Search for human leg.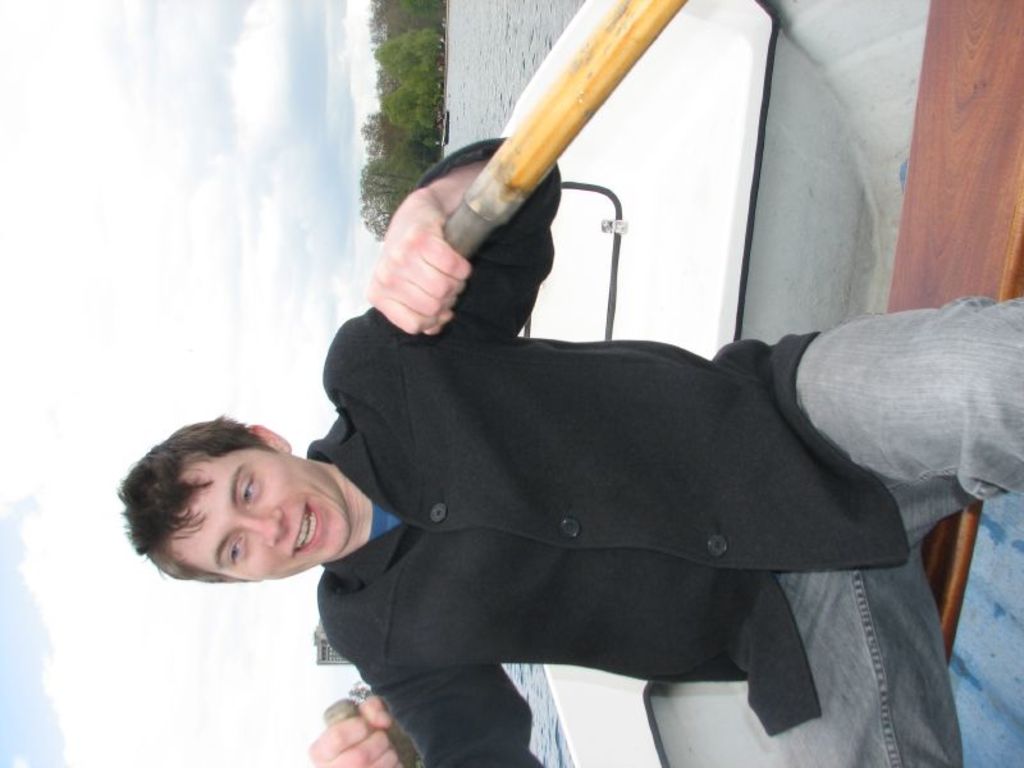
Found at x1=795, y1=292, x2=1023, y2=545.
